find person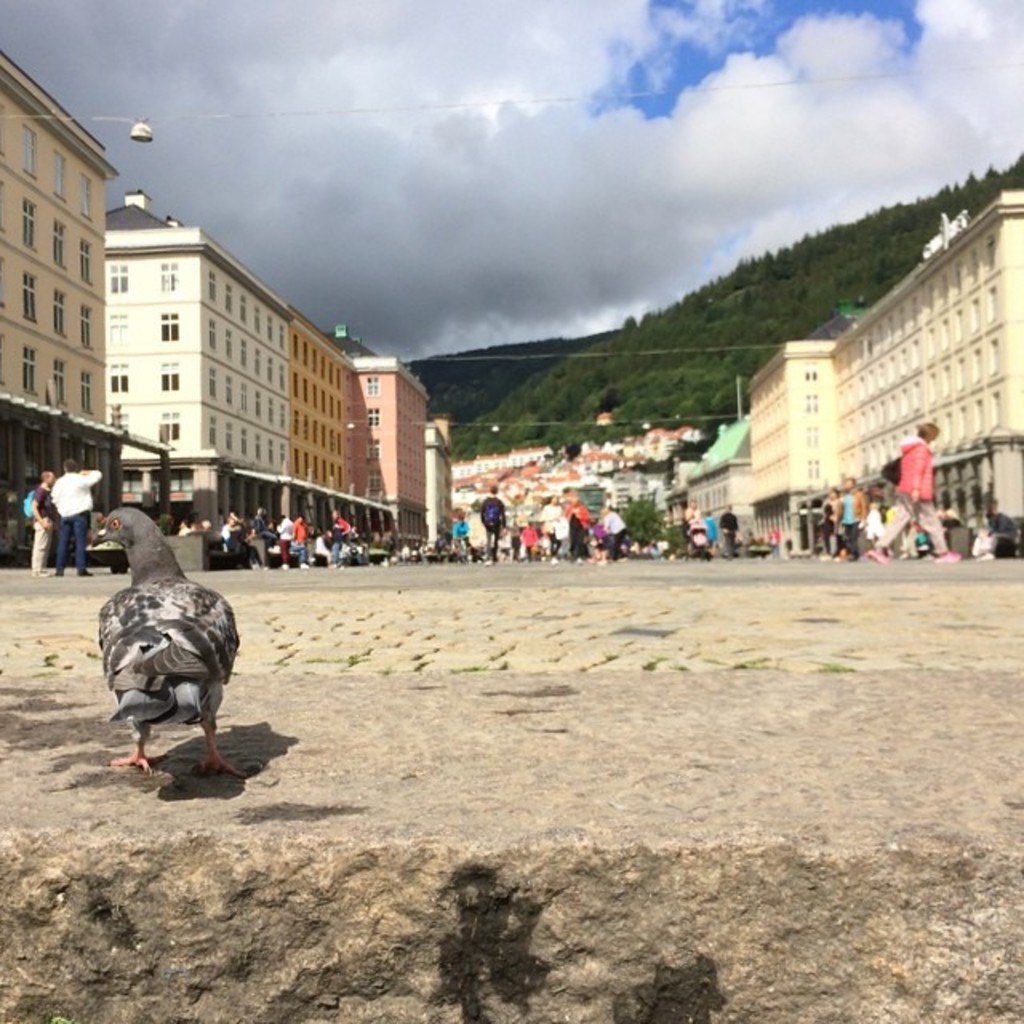
pyautogui.locateOnScreen(19, 467, 59, 576)
